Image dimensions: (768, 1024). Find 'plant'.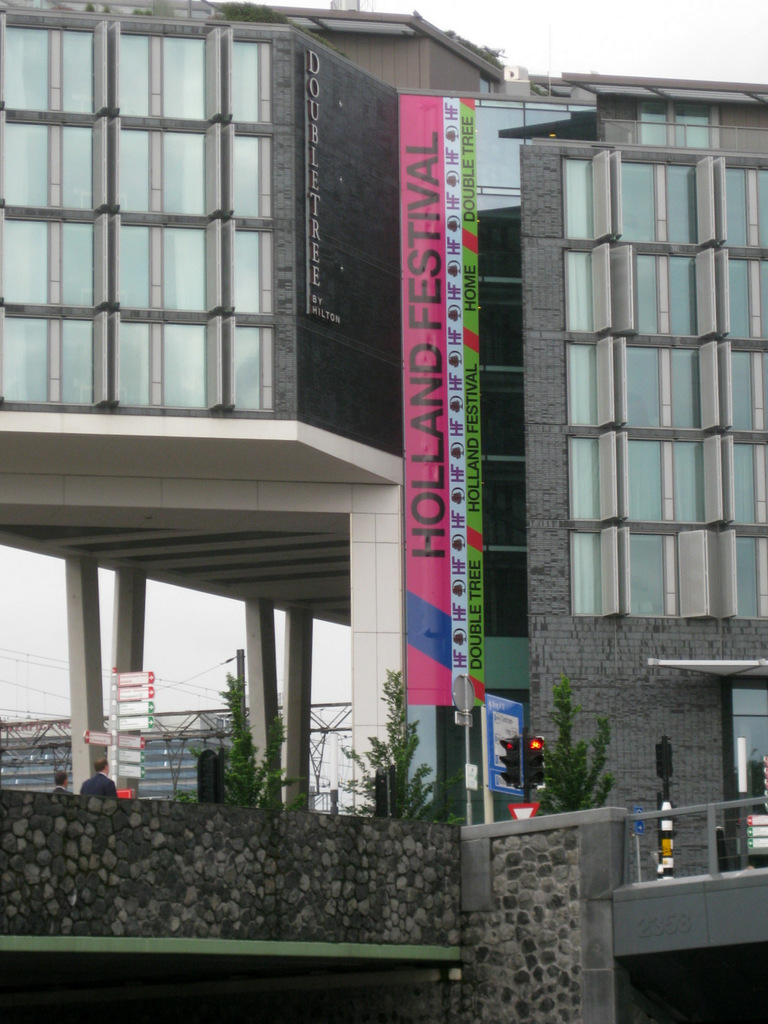
crop(537, 669, 625, 821).
